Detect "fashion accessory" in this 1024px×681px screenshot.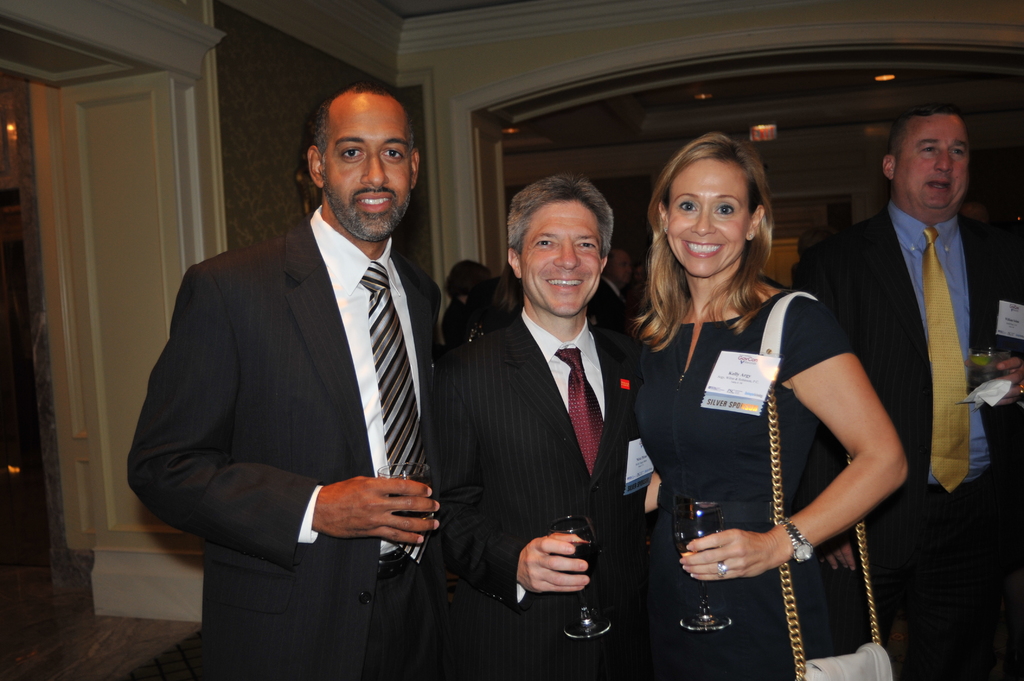
Detection: x1=717 y1=554 x2=724 y2=574.
